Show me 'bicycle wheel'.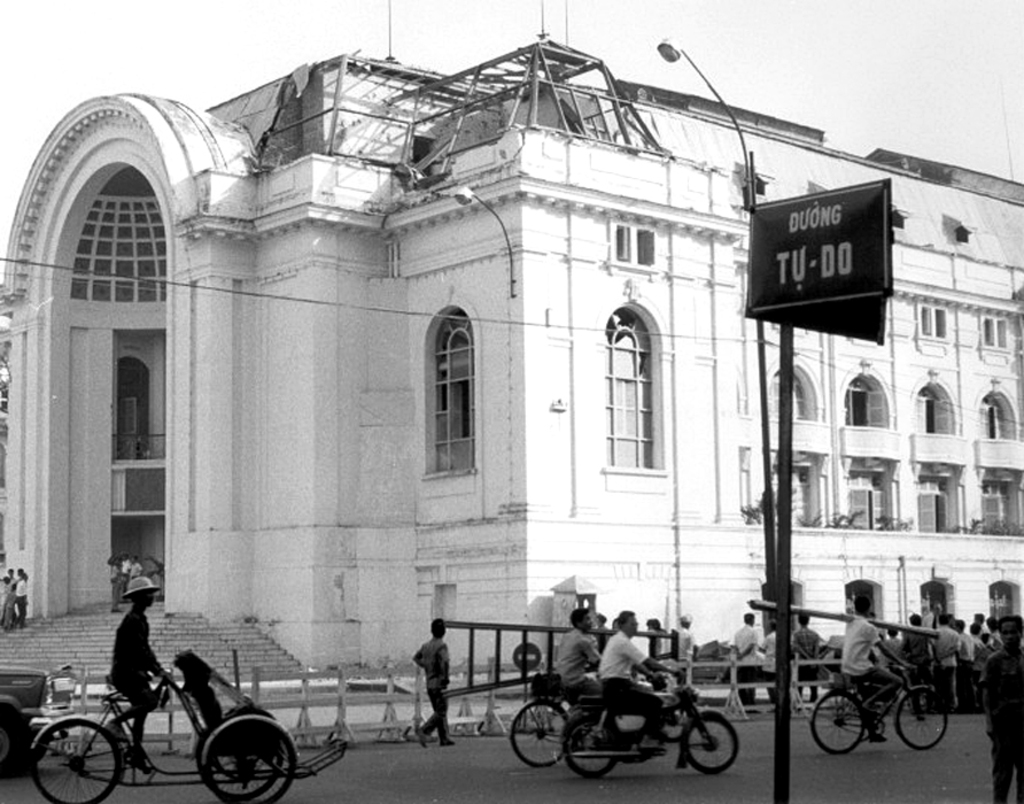
'bicycle wheel' is here: select_region(200, 716, 310, 803).
